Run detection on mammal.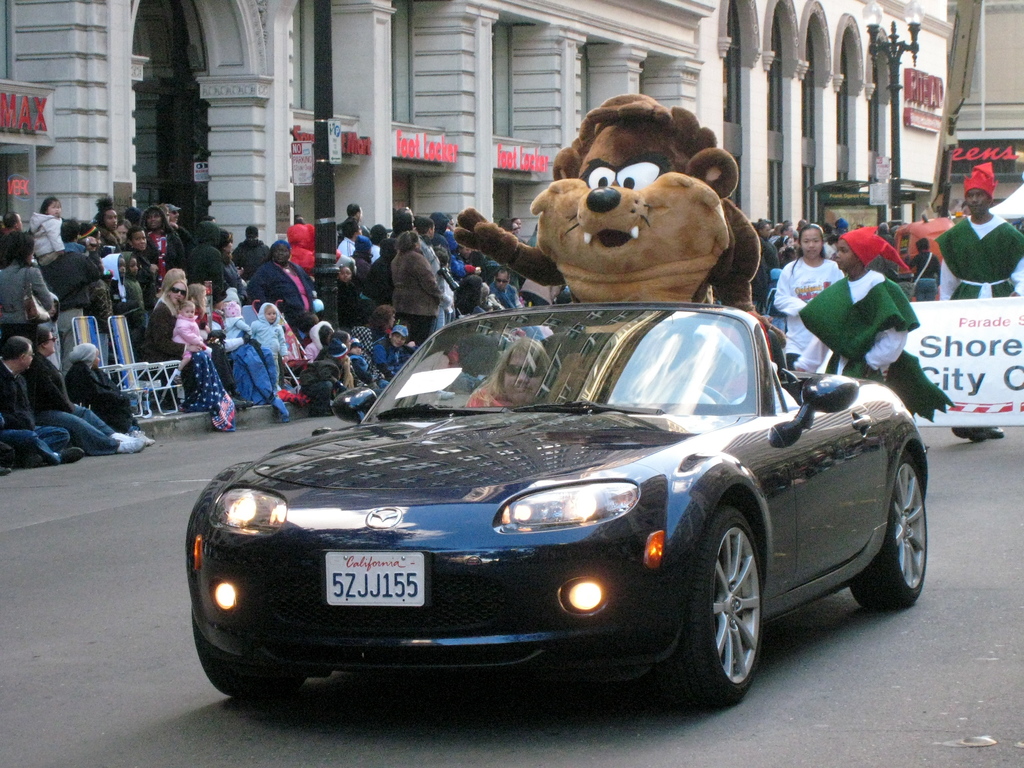
Result: 511/127/769/305.
